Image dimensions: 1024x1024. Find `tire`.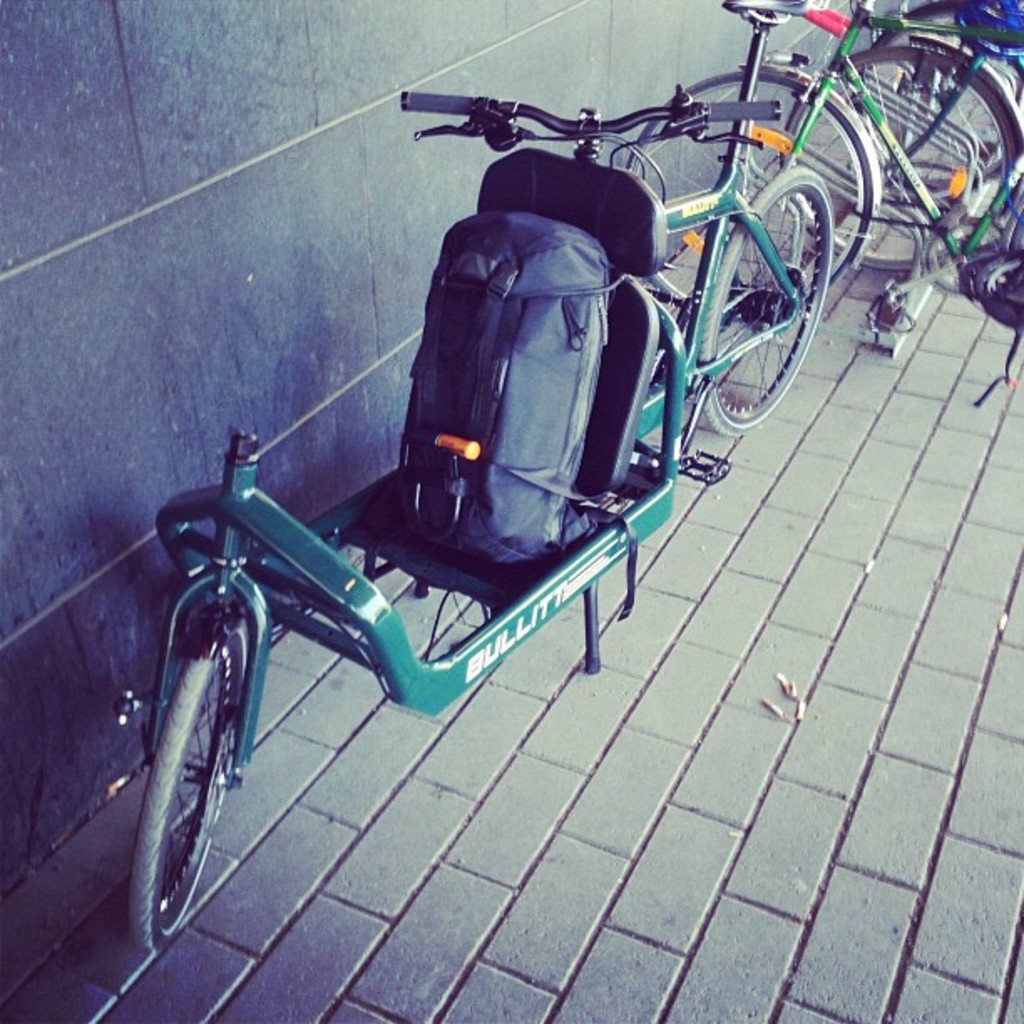
[x1=631, y1=70, x2=872, y2=321].
